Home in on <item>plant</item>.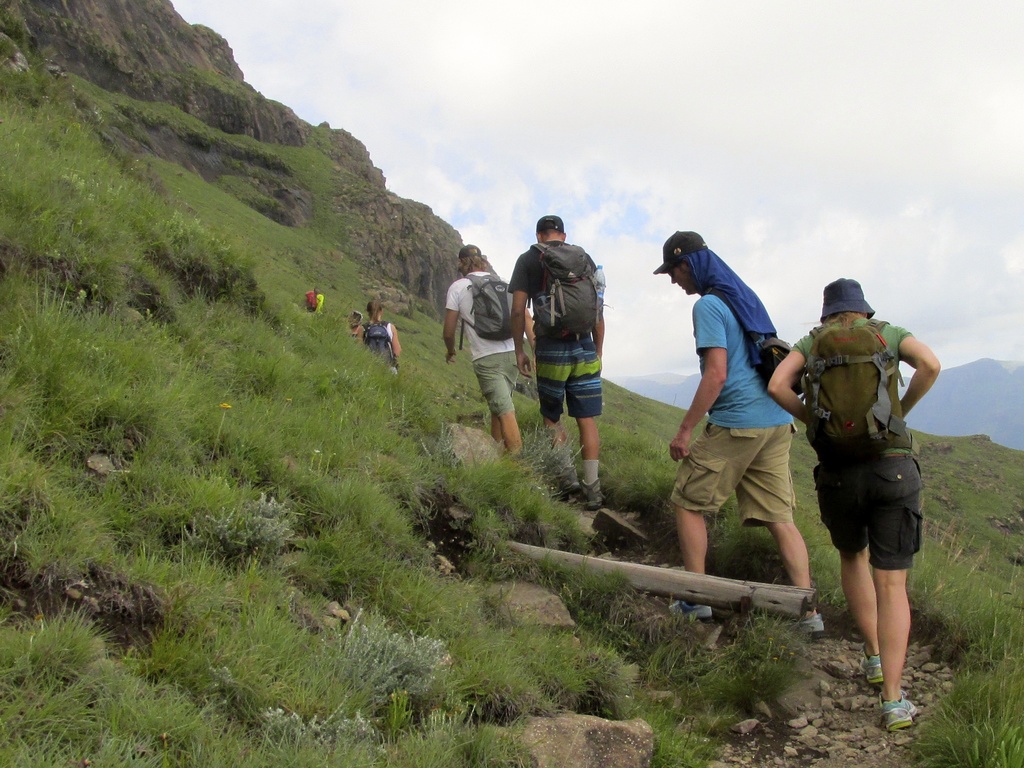
Homed in at l=573, t=568, r=624, b=614.
